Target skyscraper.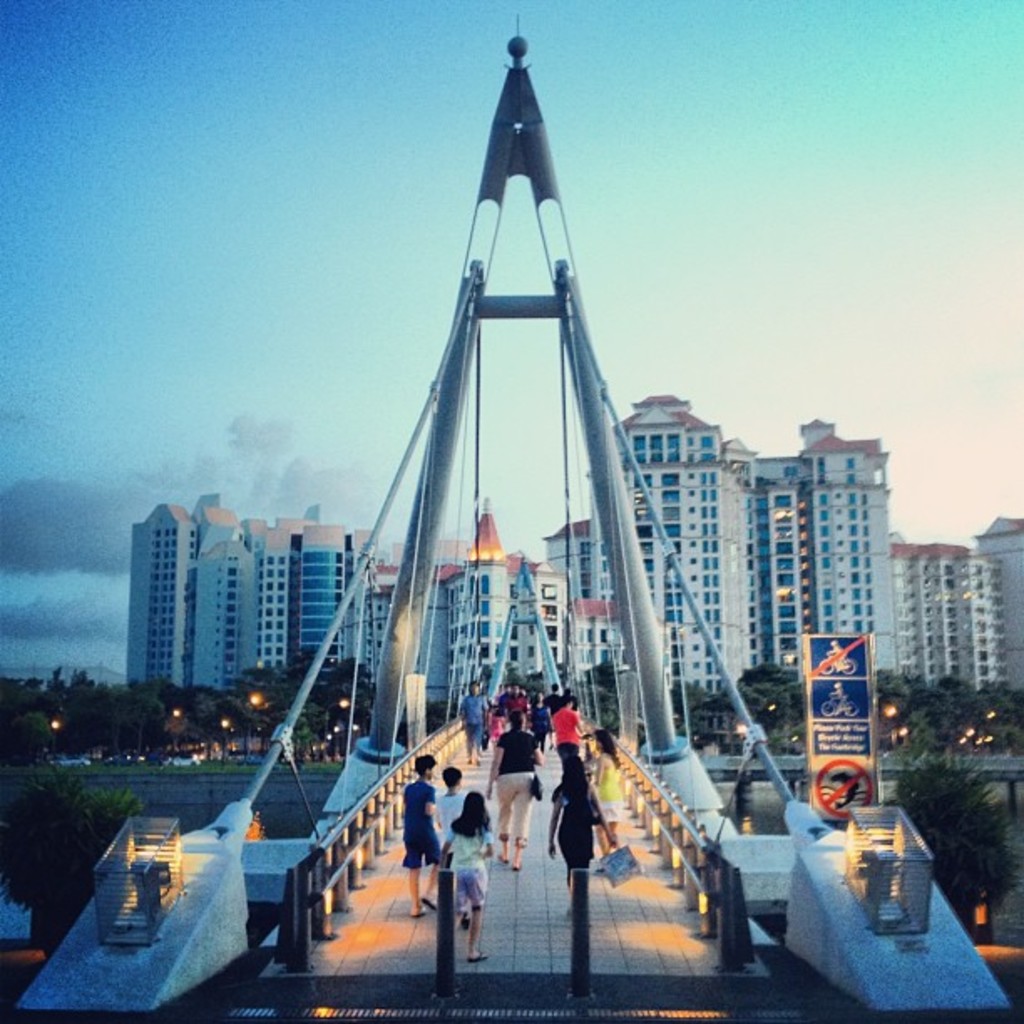
Target region: (117, 492, 216, 688).
